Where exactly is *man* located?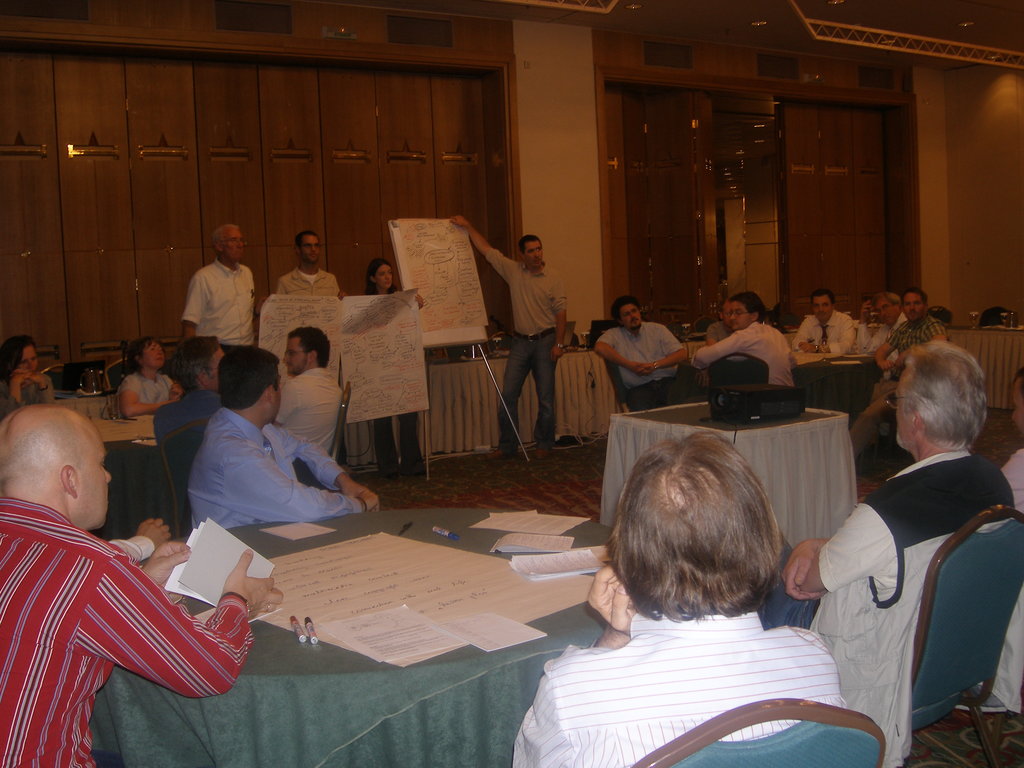
Its bounding box is bbox=[185, 220, 271, 353].
